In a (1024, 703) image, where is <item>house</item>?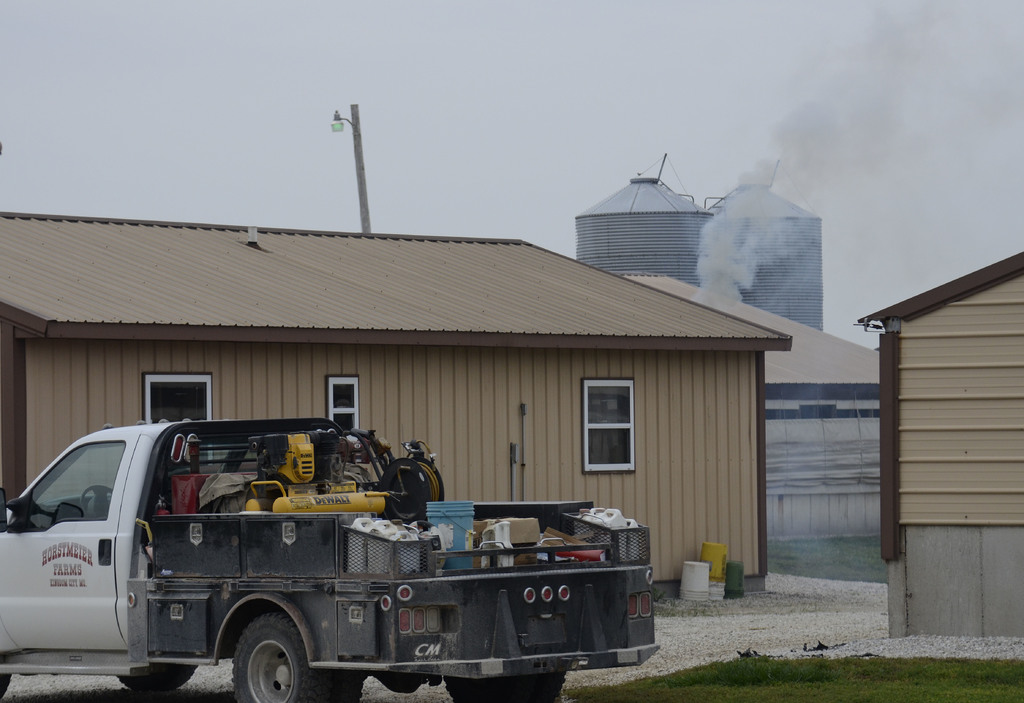
(0,209,794,592).
